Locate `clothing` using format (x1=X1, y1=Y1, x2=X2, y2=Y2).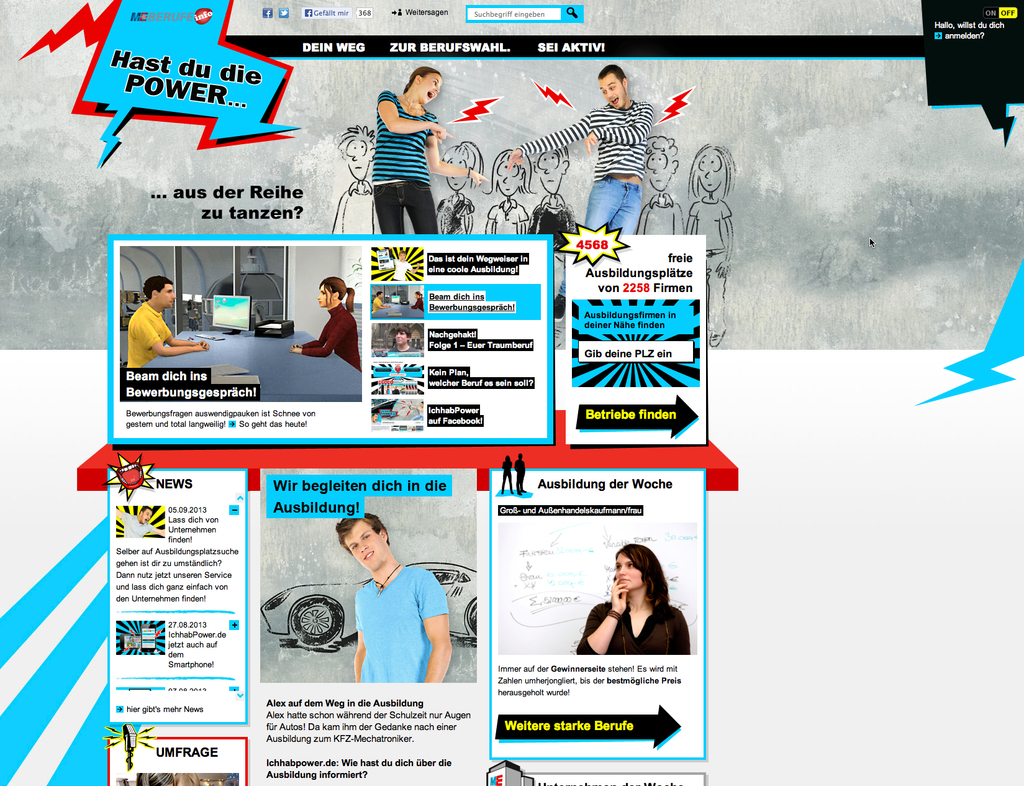
(x1=521, y1=97, x2=653, y2=234).
